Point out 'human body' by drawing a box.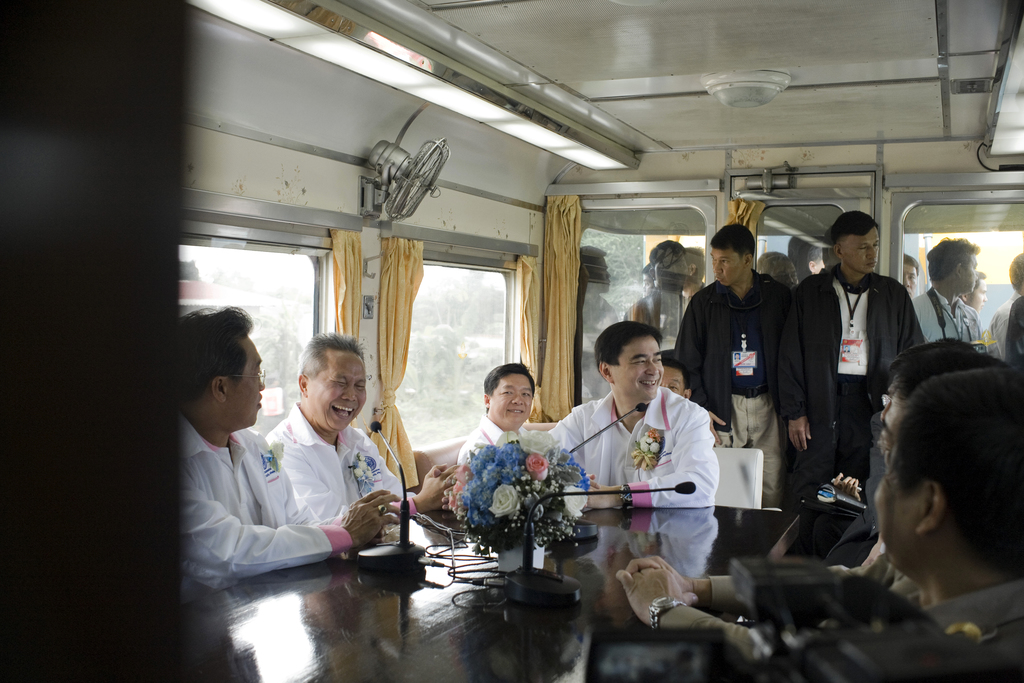
bbox(988, 249, 1023, 381).
